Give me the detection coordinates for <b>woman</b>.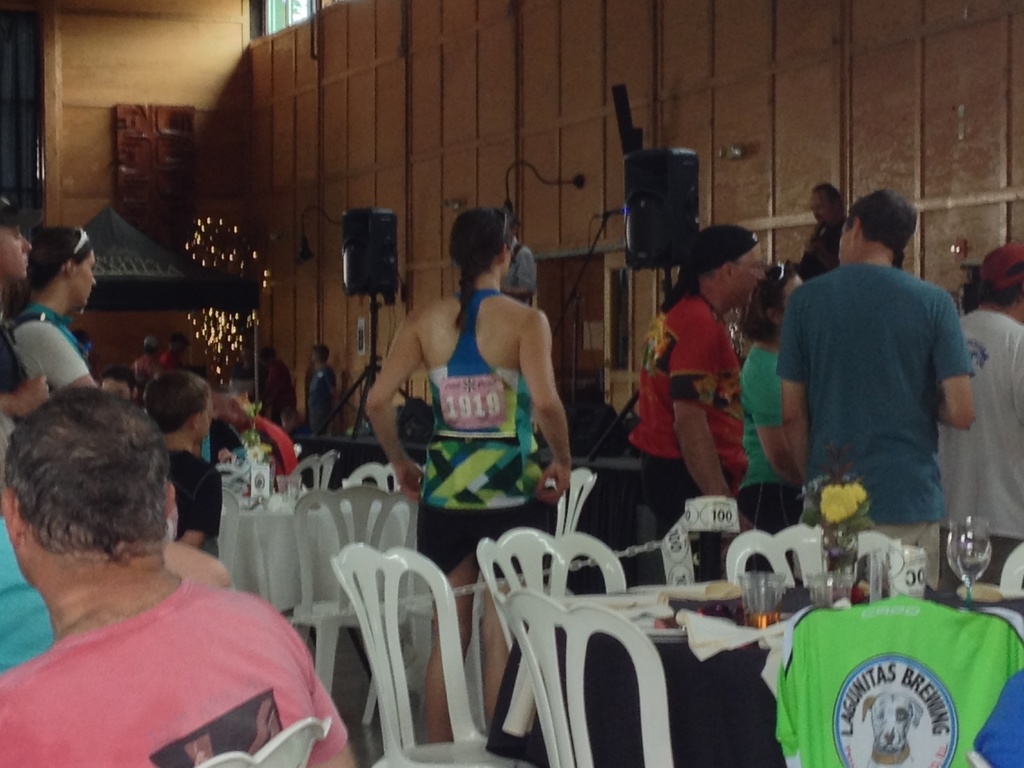
box=[0, 195, 55, 470].
